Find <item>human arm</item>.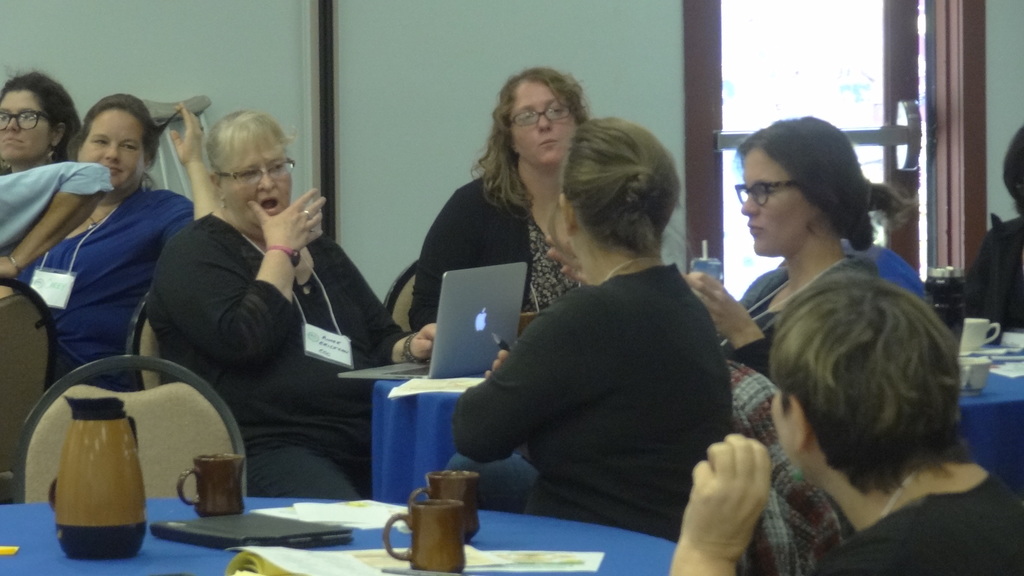
l=666, t=422, r=795, b=575.
